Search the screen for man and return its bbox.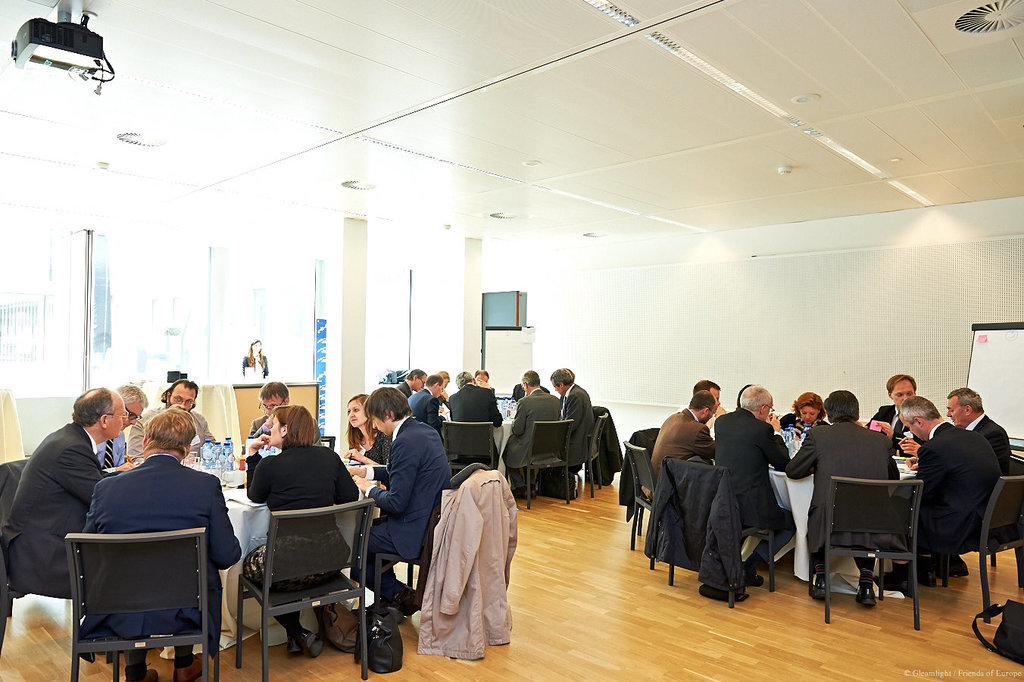
Found: crop(693, 386, 735, 438).
